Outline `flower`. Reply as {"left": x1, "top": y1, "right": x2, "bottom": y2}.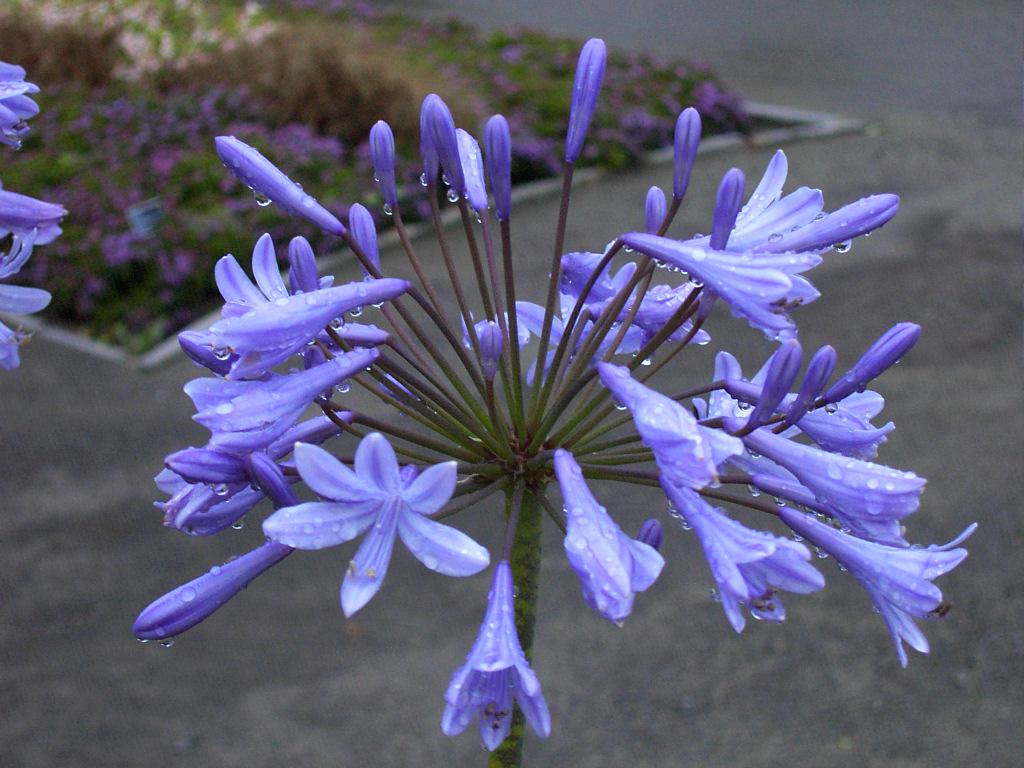
{"left": 670, "top": 104, "right": 709, "bottom": 198}.
